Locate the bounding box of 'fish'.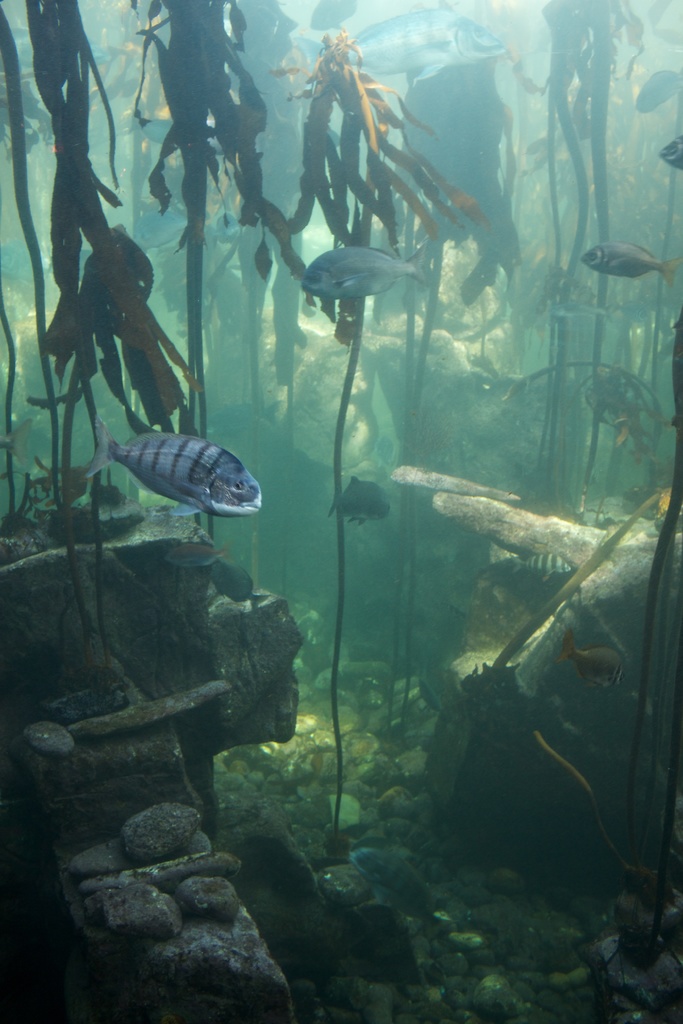
Bounding box: (left=508, top=550, right=571, bottom=582).
